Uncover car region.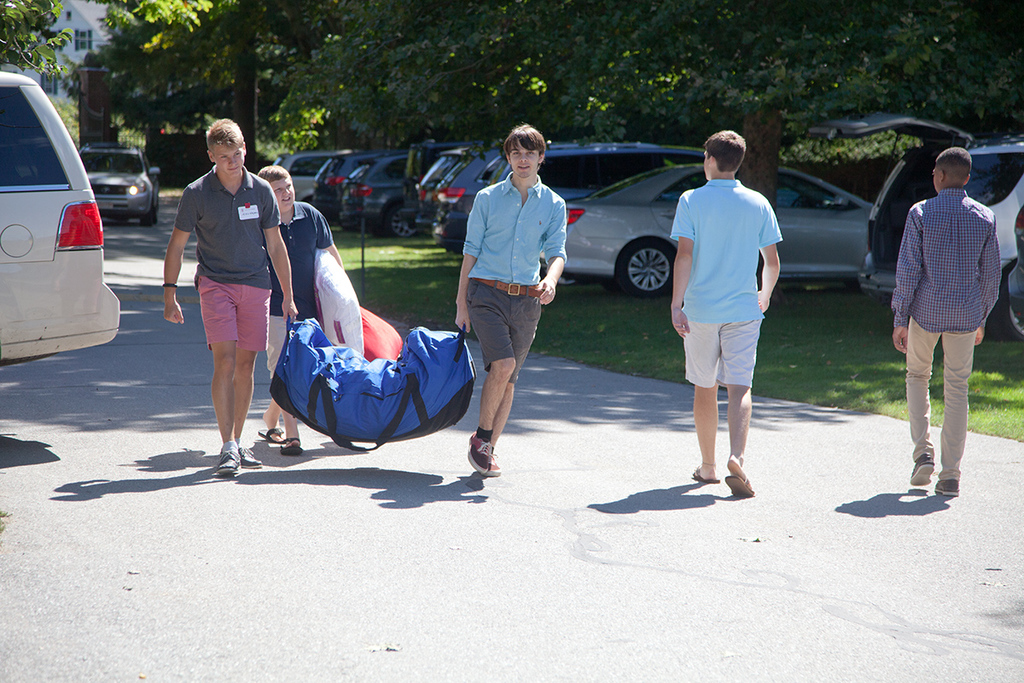
Uncovered: bbox=(78, 140, 161, 228).
